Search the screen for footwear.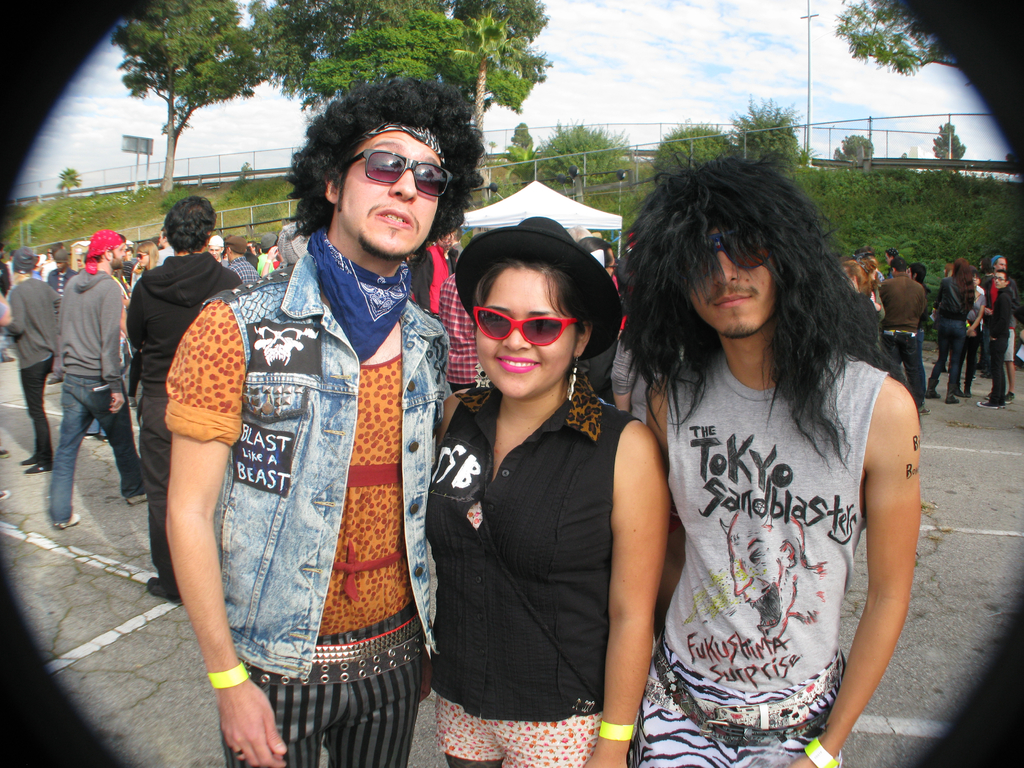
Found at box=[925, 389, 943, 400].
